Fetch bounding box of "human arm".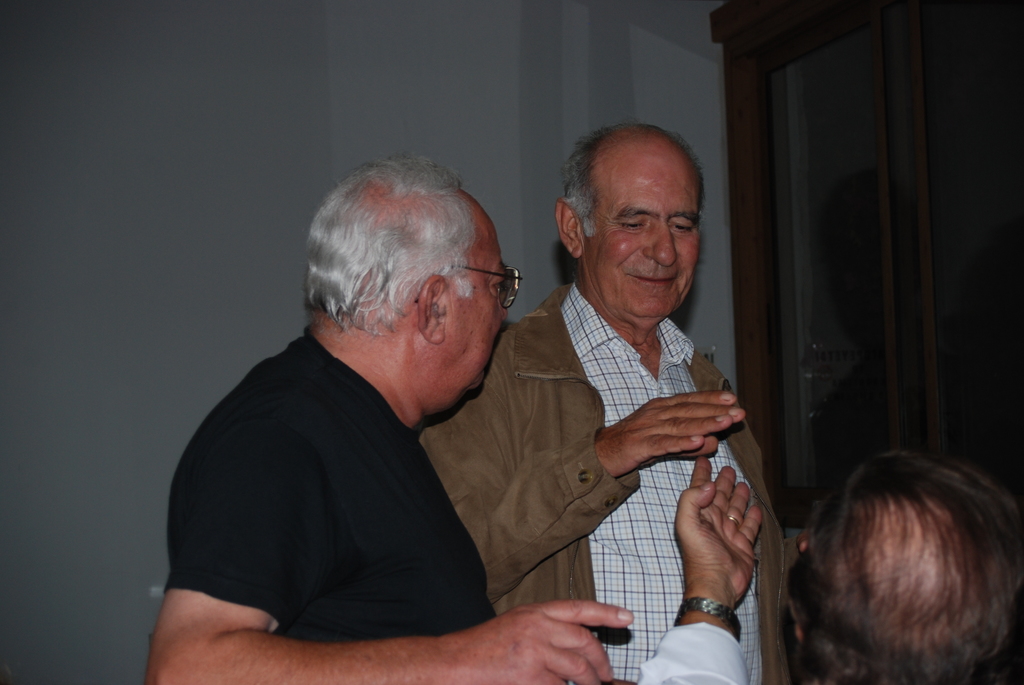
Bbox: {"left": 413, "top": 328, "right": 733, "bottom": 611}.
